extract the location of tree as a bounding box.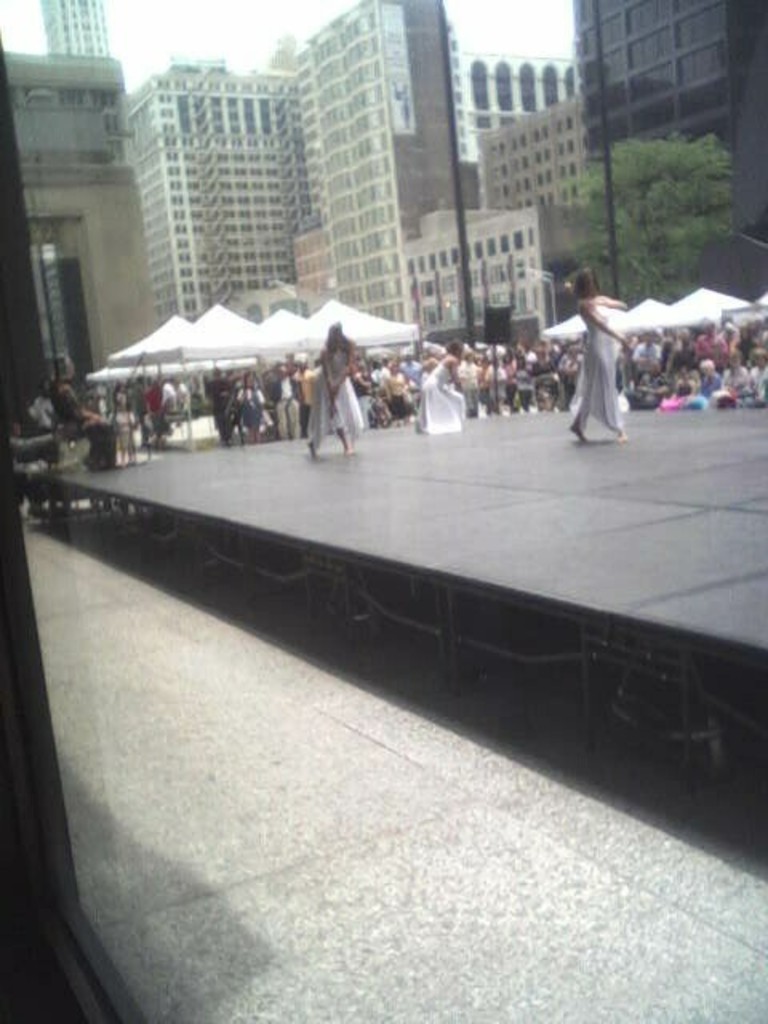
region(552, 126, 738, 304).
